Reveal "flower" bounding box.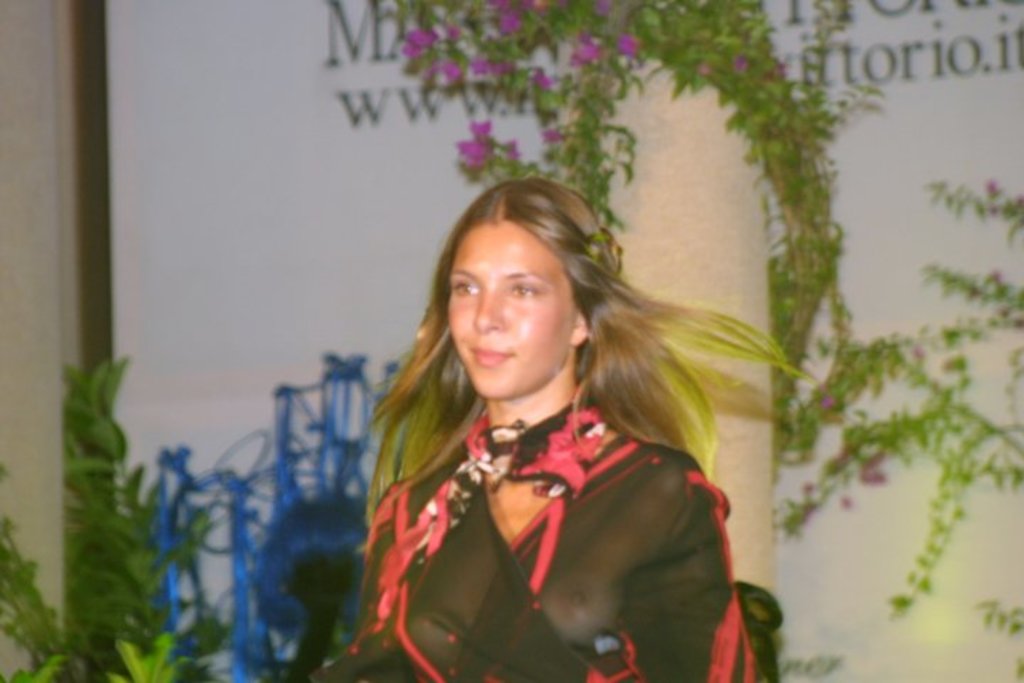
Revealed: <bbox>401, 28, 438, 58</bbox>.
